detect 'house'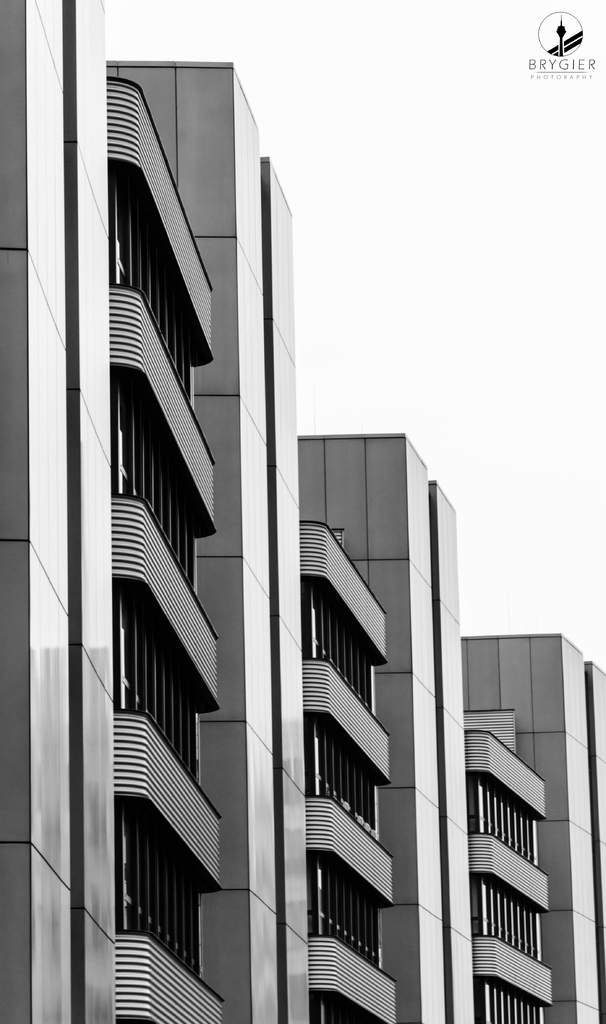
<box>0,0,605,1023</box>
